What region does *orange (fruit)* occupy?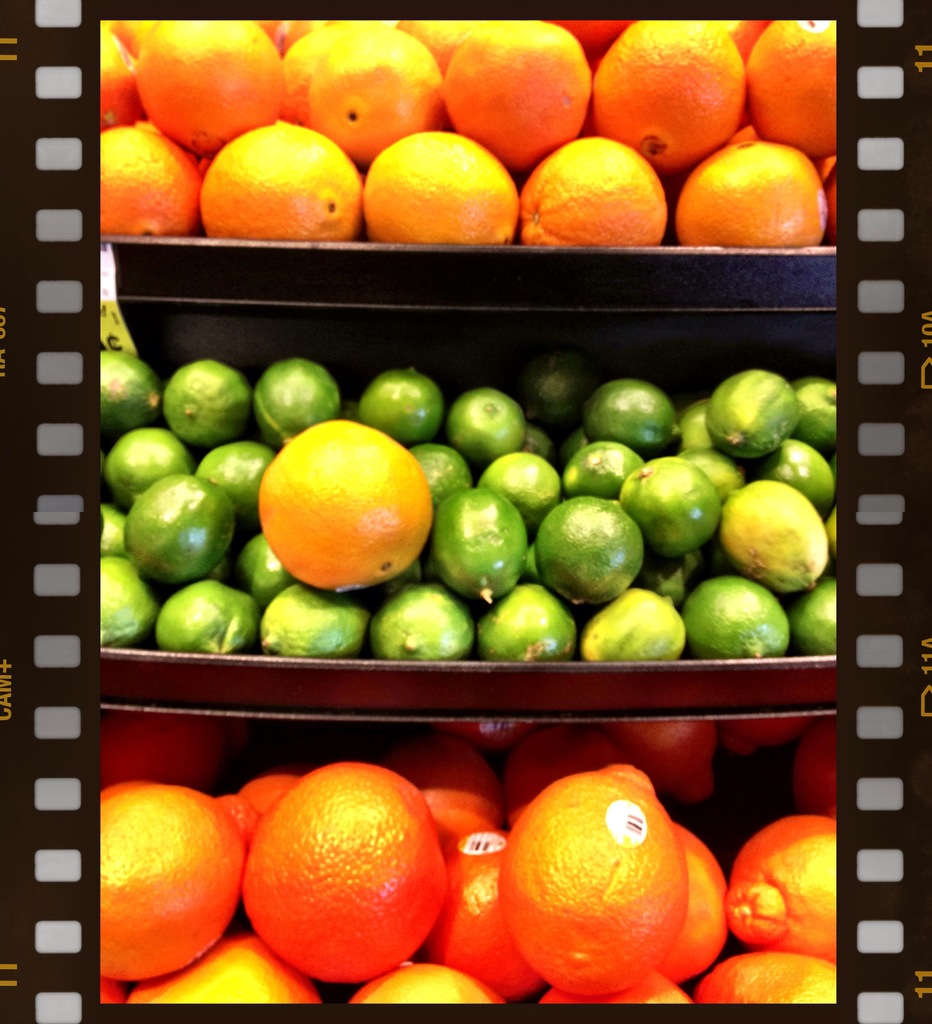
(left=382, top=588, right=471, bottom=652).
